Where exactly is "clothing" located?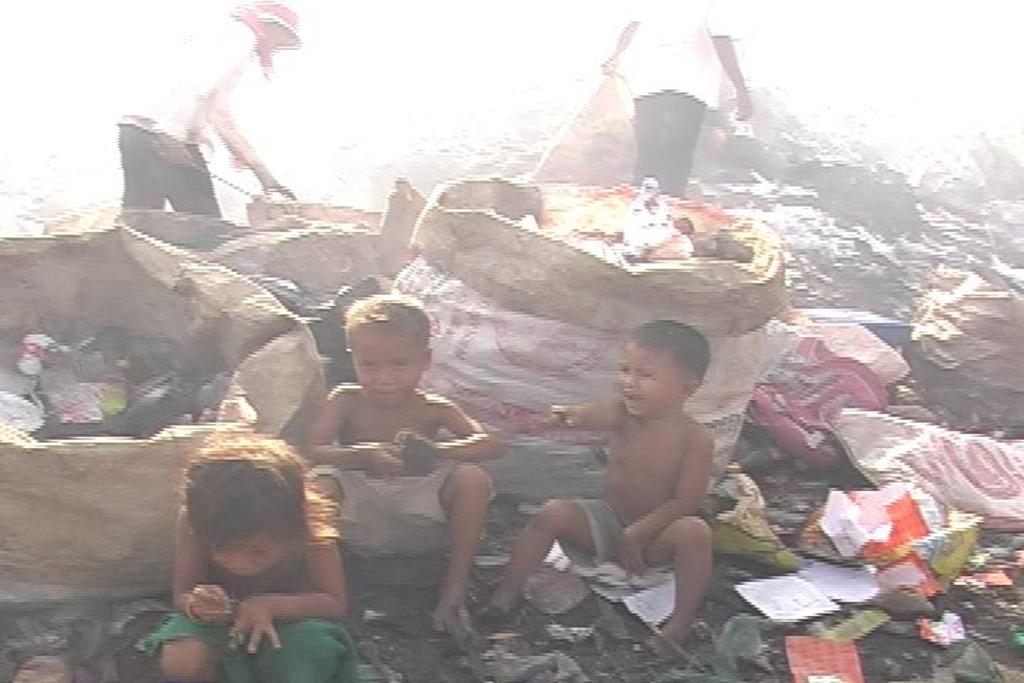
Its bounding box is {"left": 555, "top": 499, "right": 629, "bottom": 573}.
